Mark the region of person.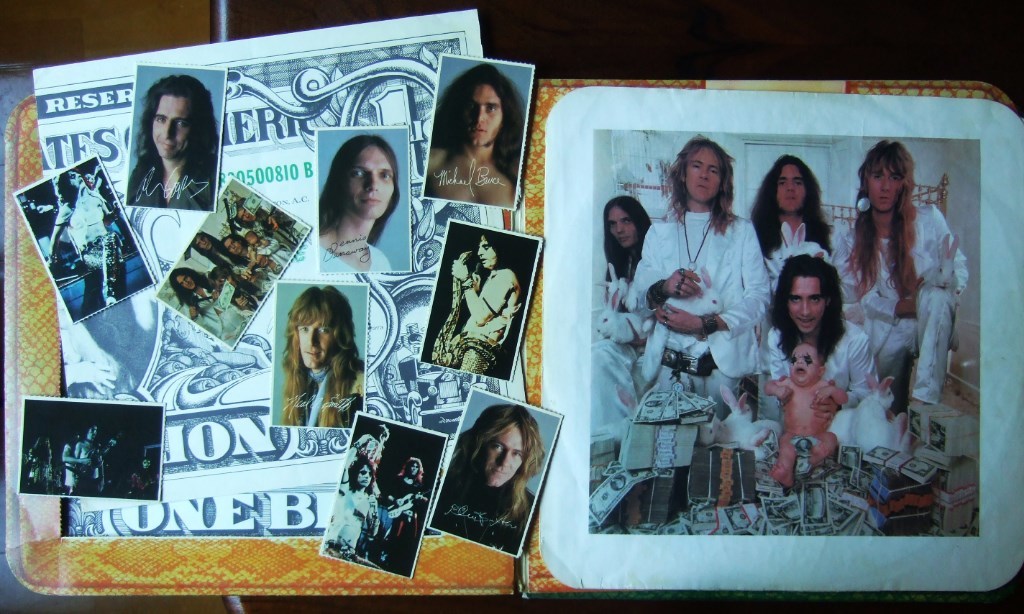
Region: <box>167,202,297,348</box>.
